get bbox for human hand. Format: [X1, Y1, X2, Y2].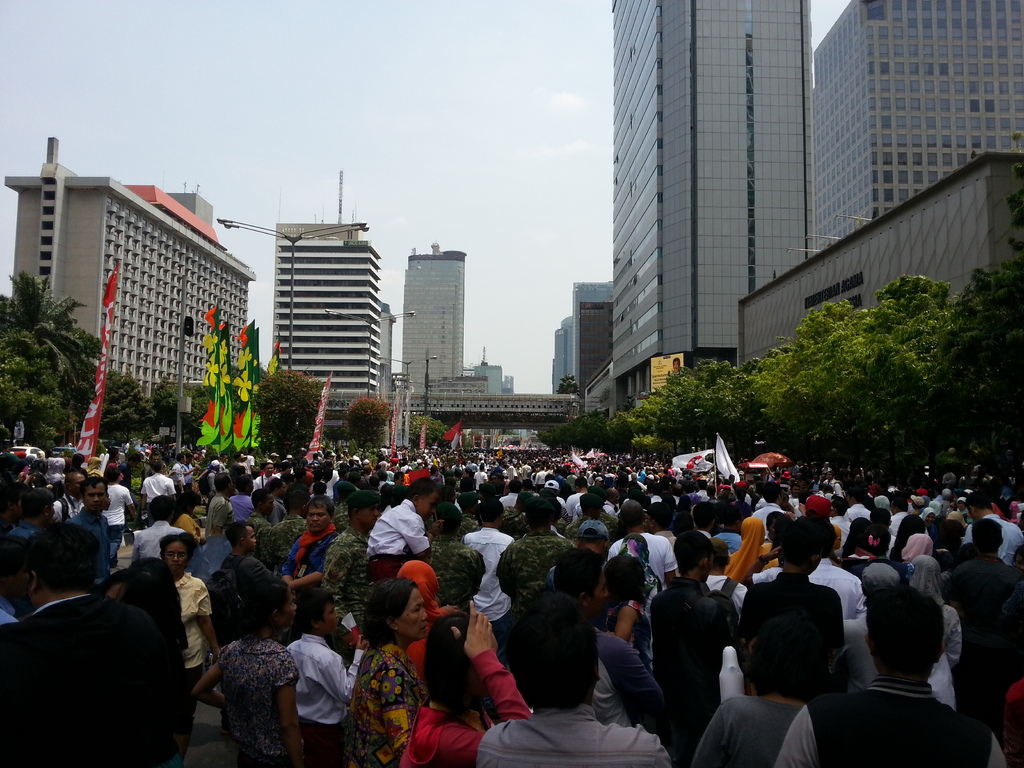
[180, 488, 185, 495].
